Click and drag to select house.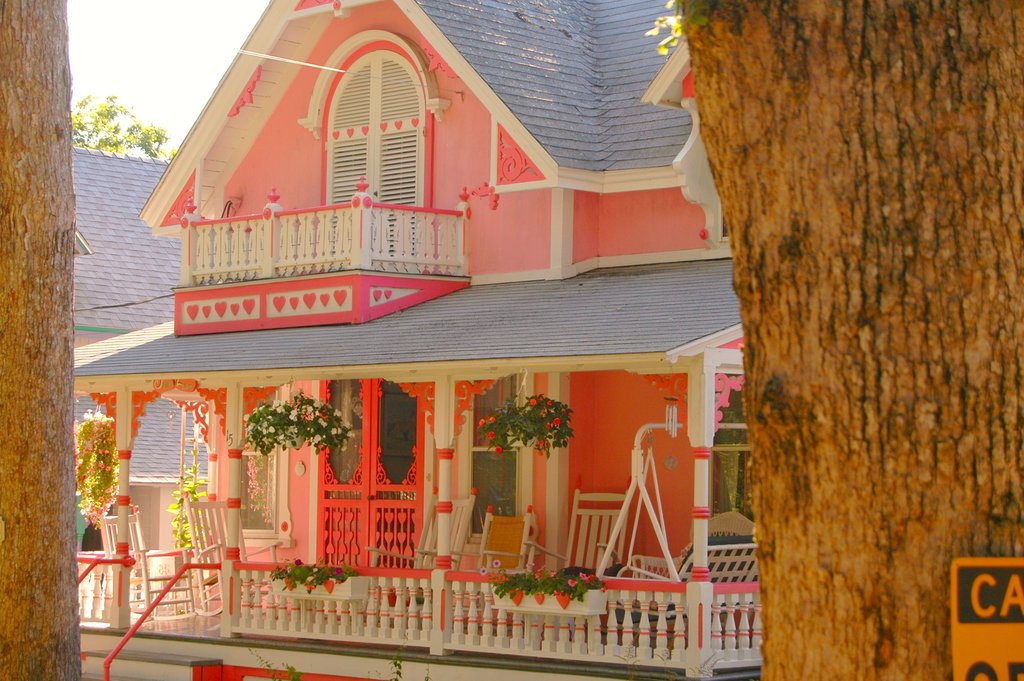
Selection: rect(72, 0, 761, 680).
